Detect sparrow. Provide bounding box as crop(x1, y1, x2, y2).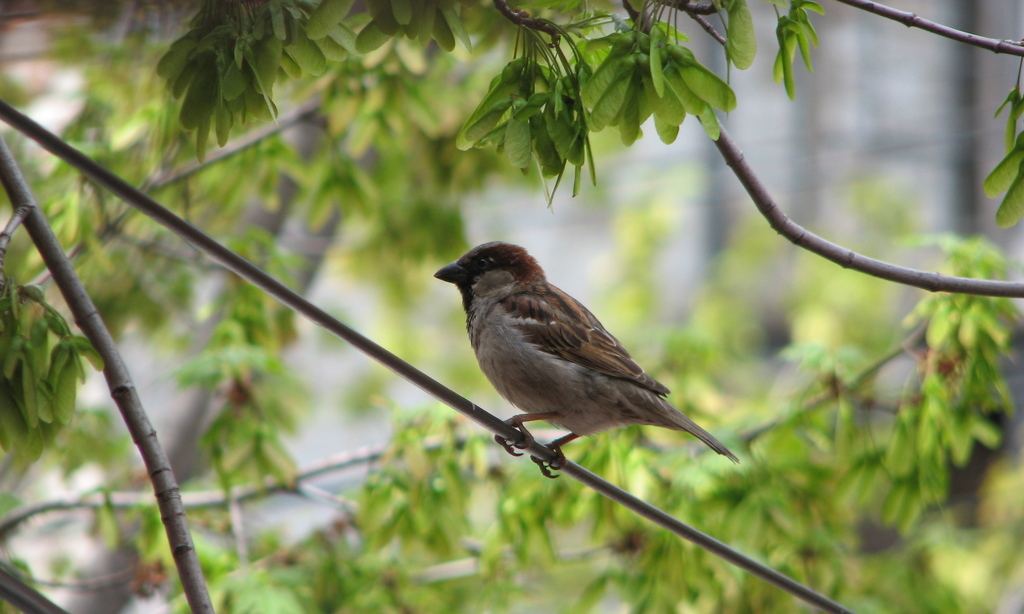
crop(435, 240, 741, 480).
